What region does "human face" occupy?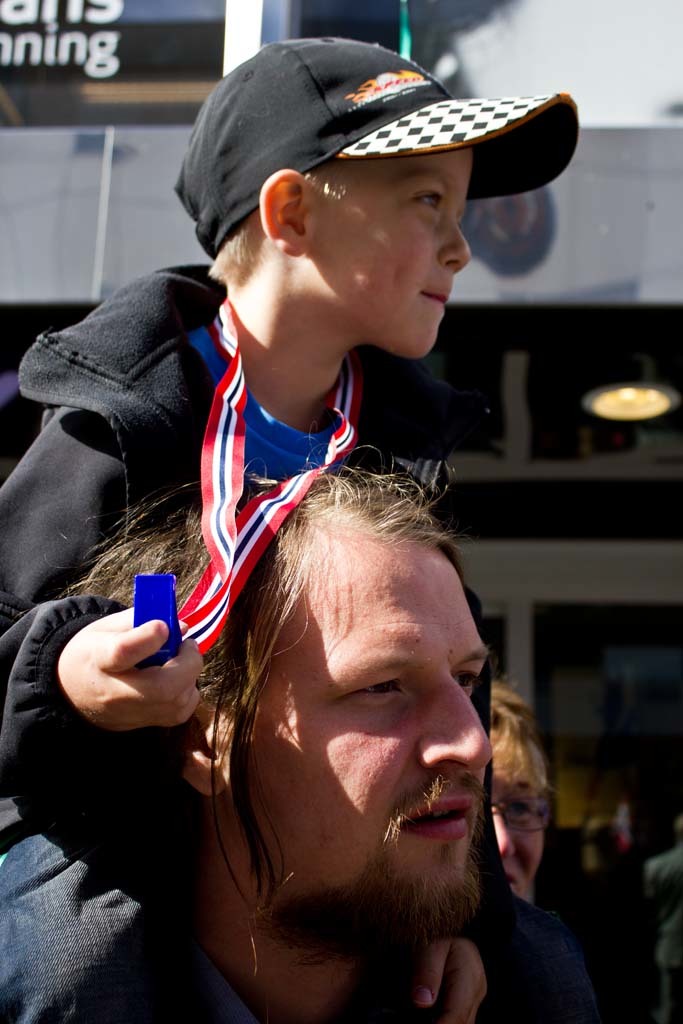
pyautogui.locateOnScreen(249, 536, 490, 890).
